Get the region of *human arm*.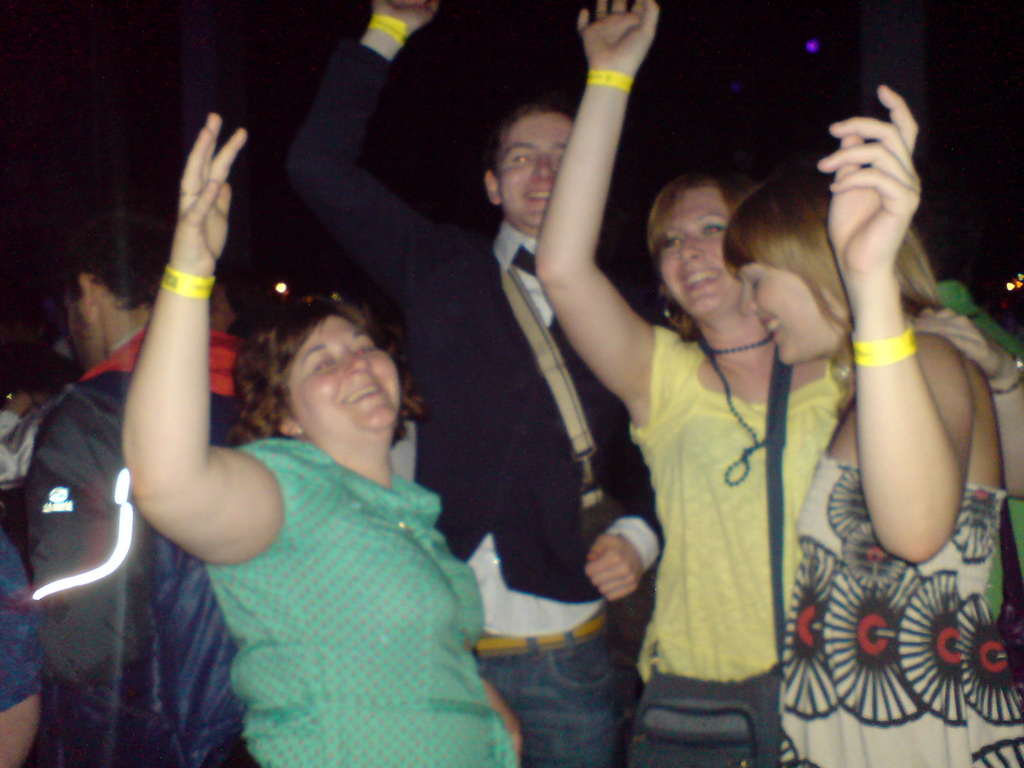
(left=282, top=0, right=440, bottom=294).
